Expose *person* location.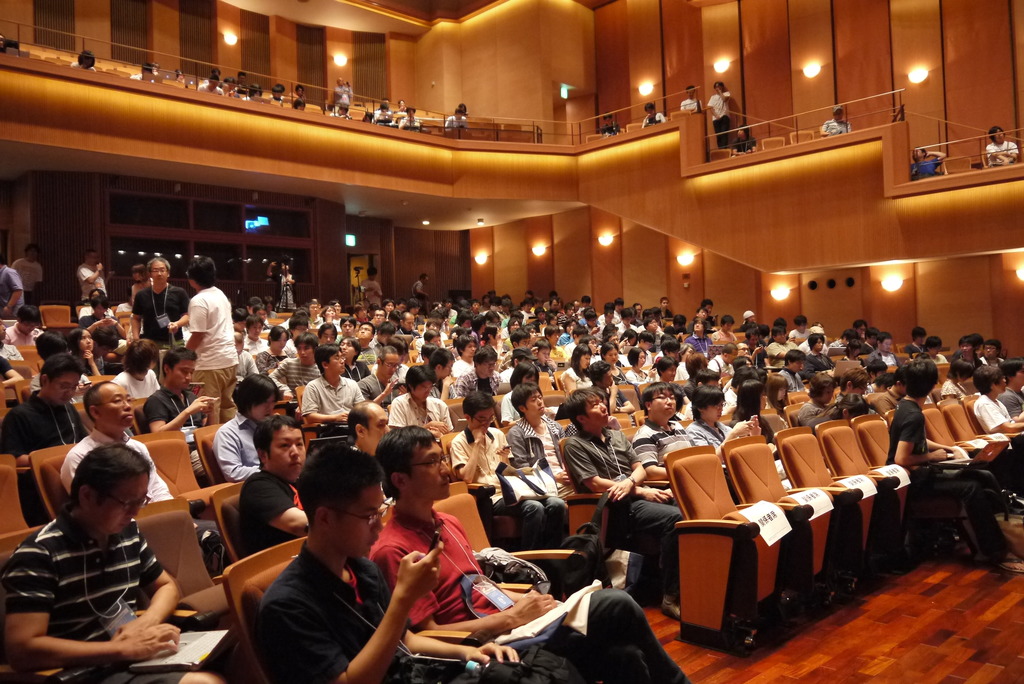
Exposed at left=243, top=317, right=271, bottom=355.
